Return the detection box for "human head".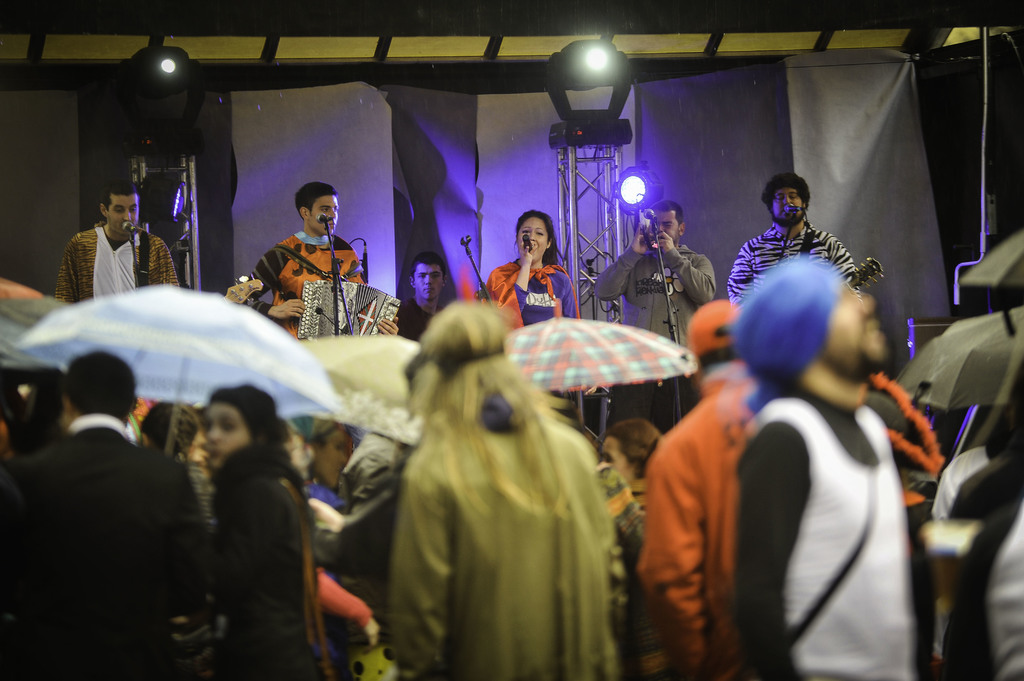
rect(689, 294, 746, 378).
